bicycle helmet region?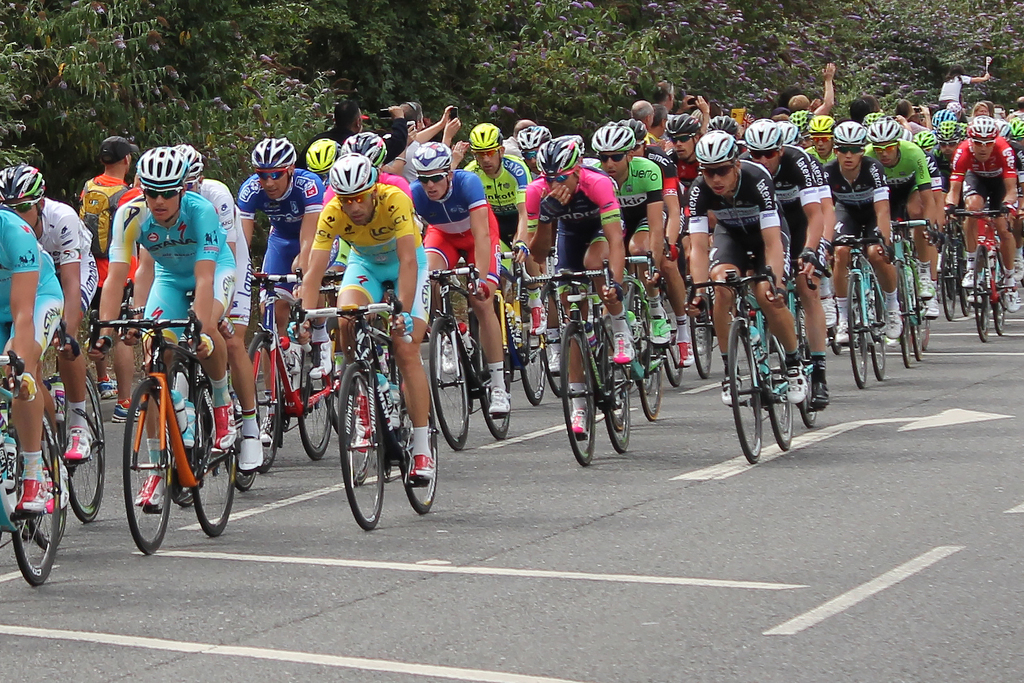
x1=837 y1=124 x2=862 y2=151
